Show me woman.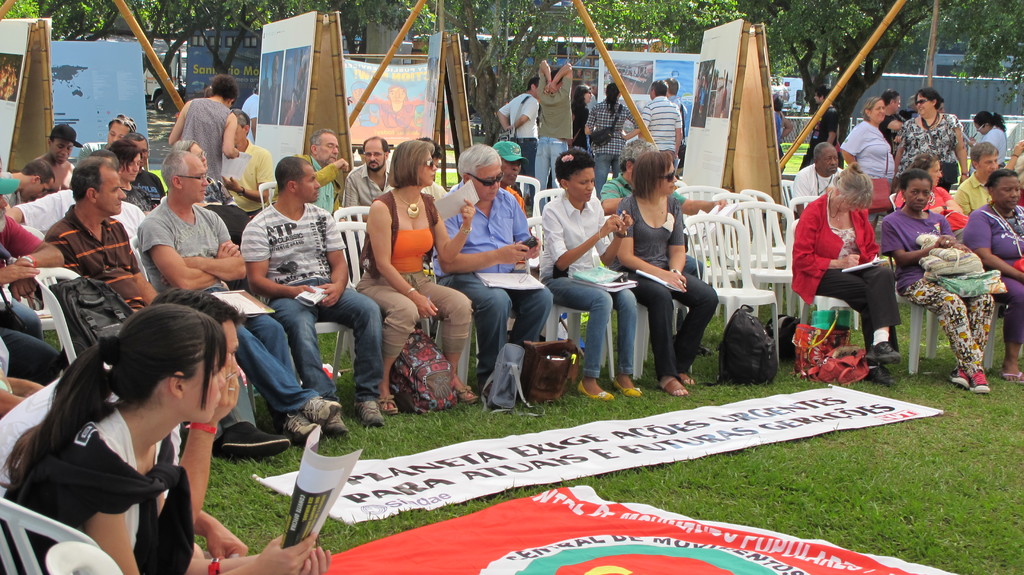
woman is here: 893 88 968 193.
